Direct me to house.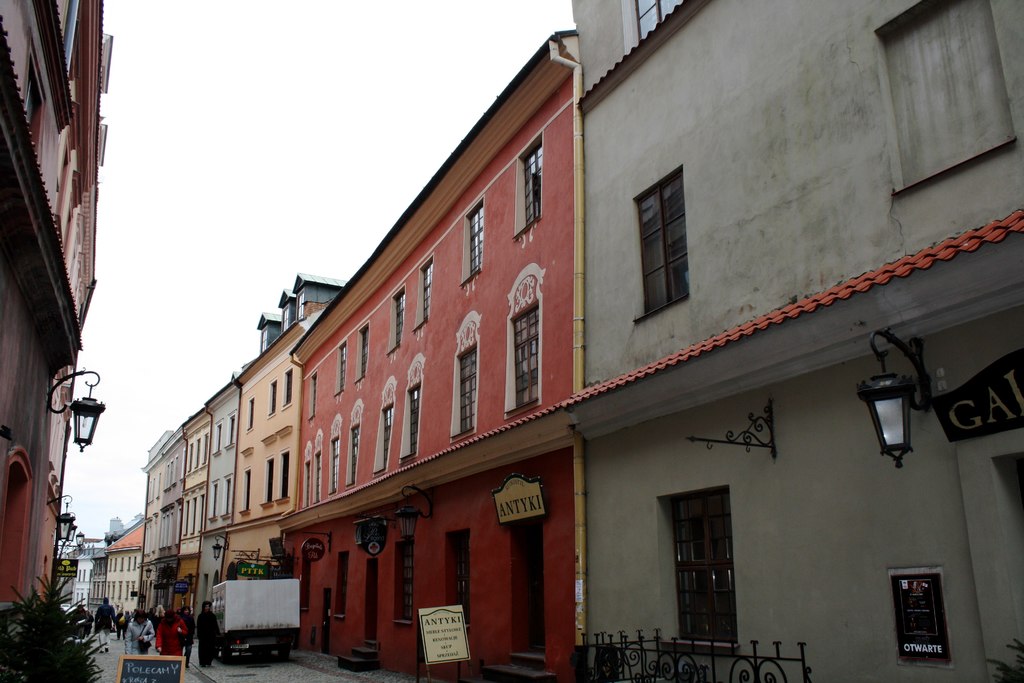
Direction: region(0, 0, 111, 682).
